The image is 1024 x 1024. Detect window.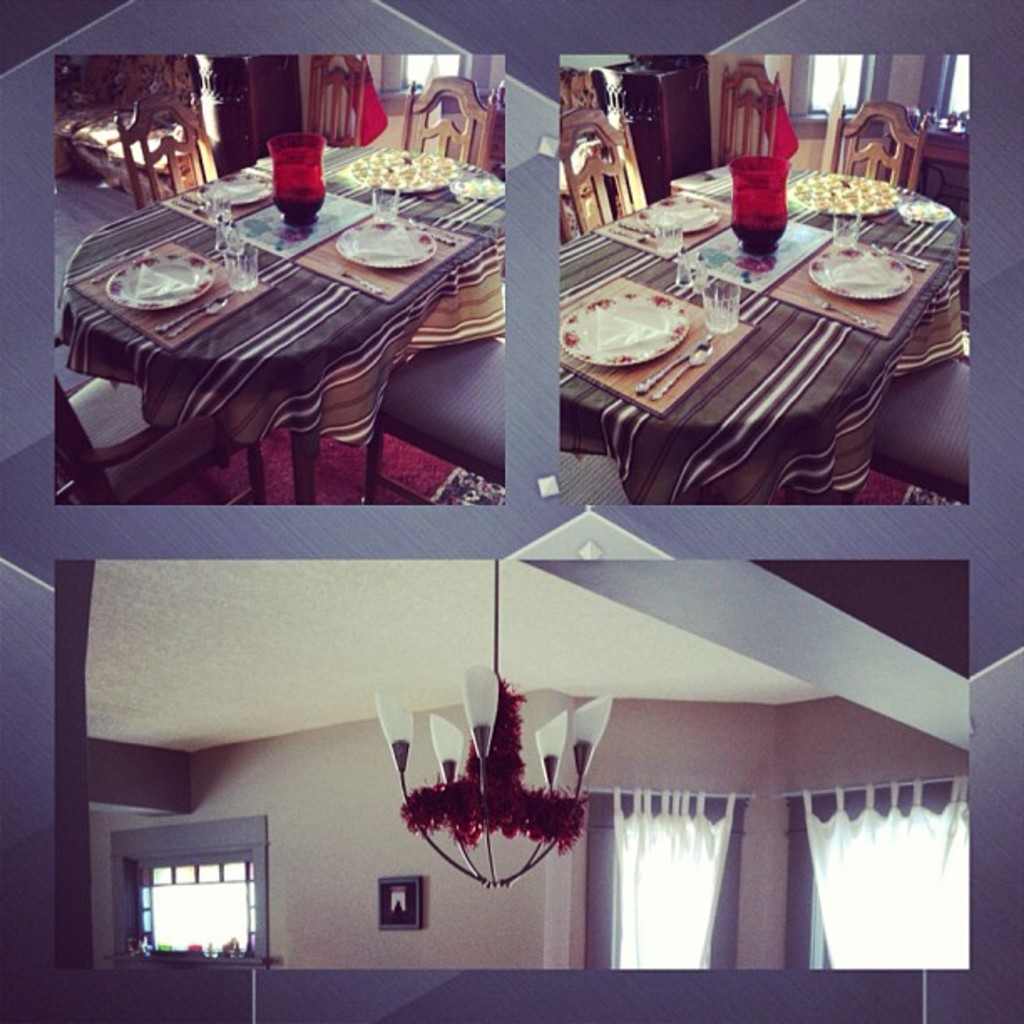
Detection: <bbox>915, 55, 965, 131</bbox>.
